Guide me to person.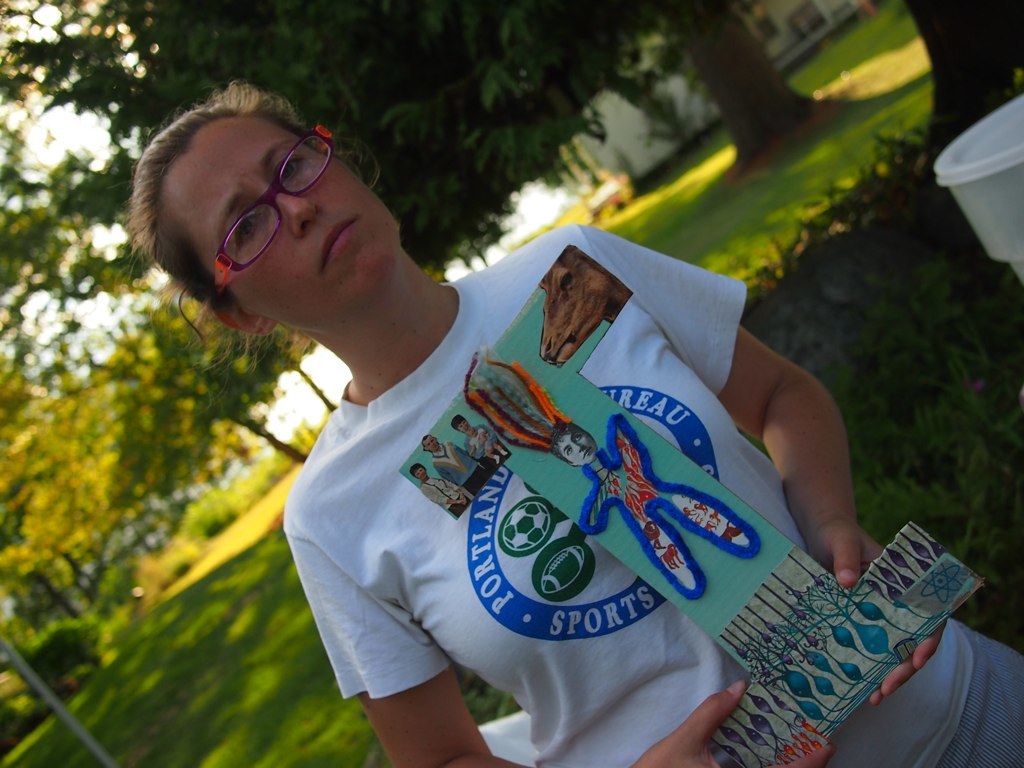
Guidance: [416, 458, 474, 523].
